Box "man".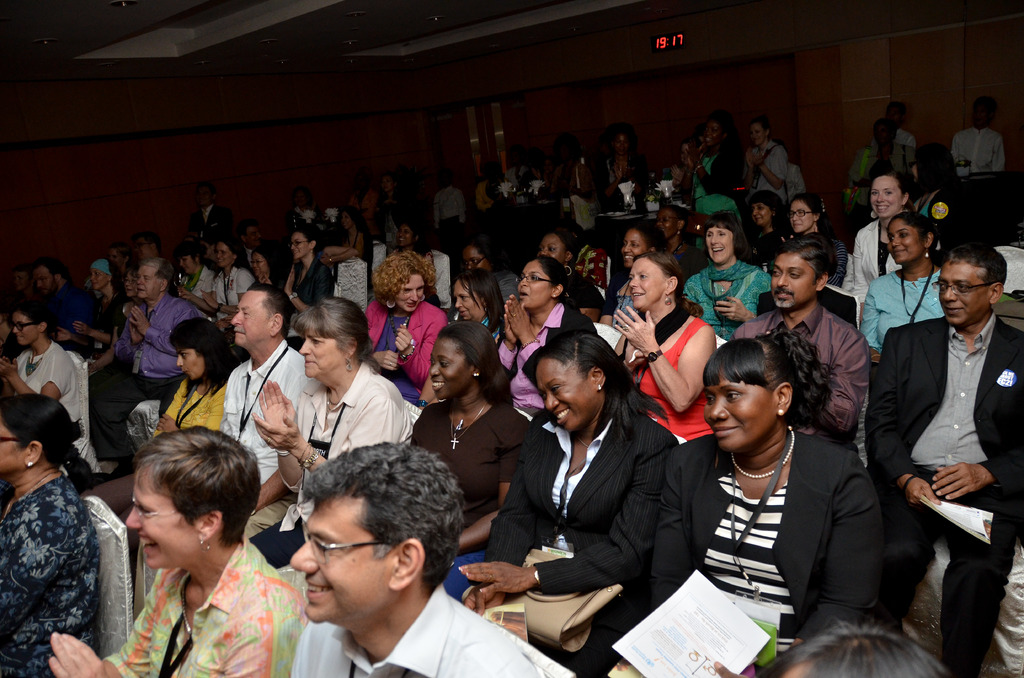
bbox=[858, 212, 1010, 659].
